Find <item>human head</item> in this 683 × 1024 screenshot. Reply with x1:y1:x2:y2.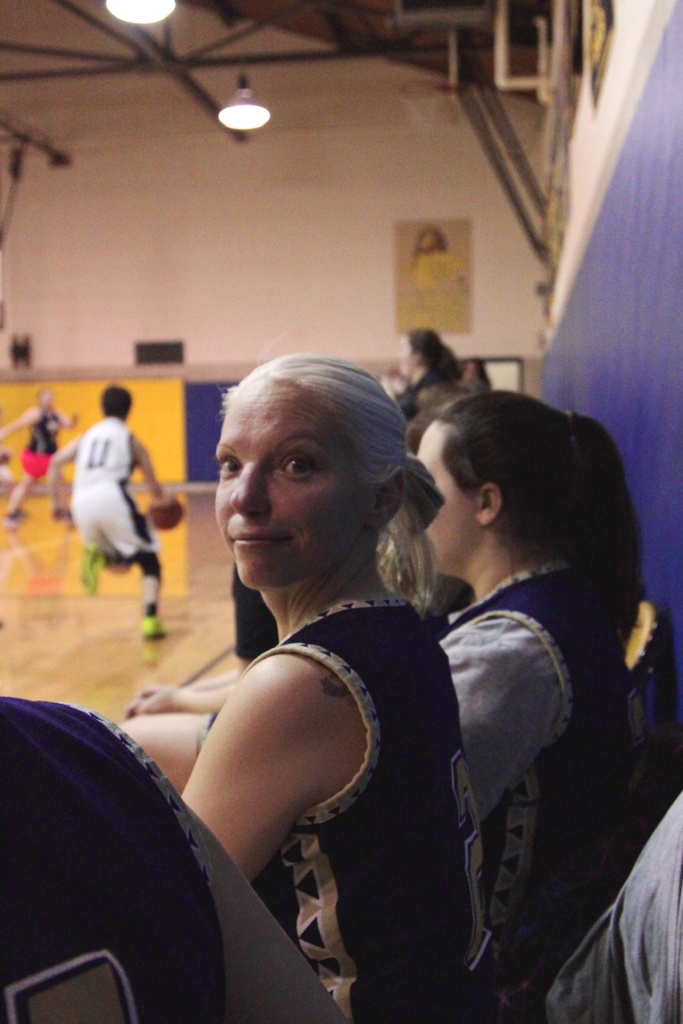
422:393:566:579.
